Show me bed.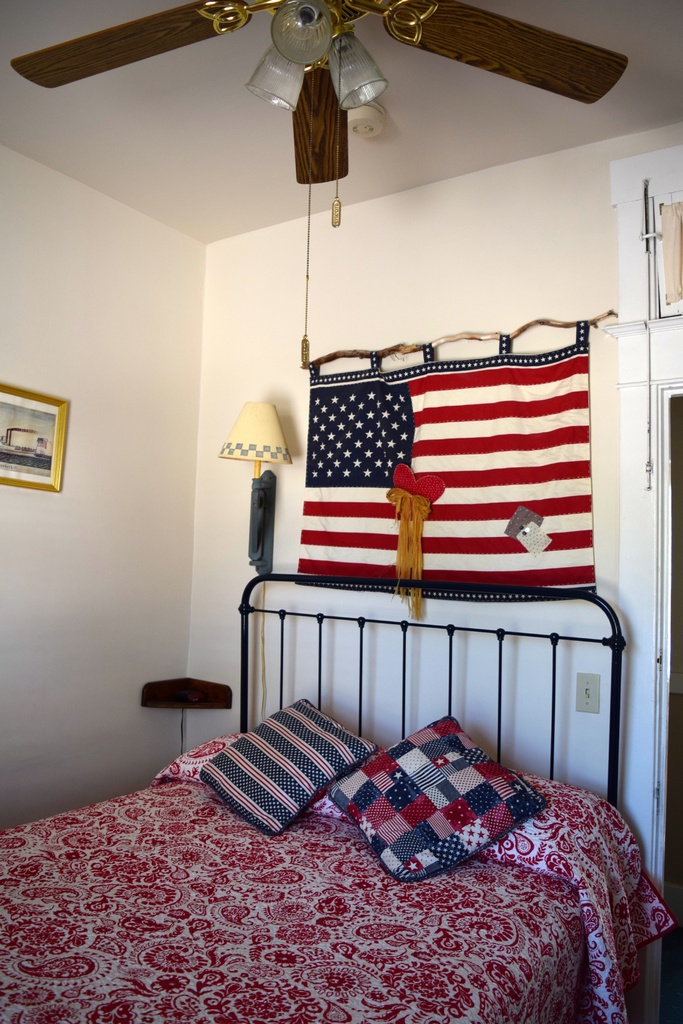
bed is here: 0, 574, 677, 1023.
